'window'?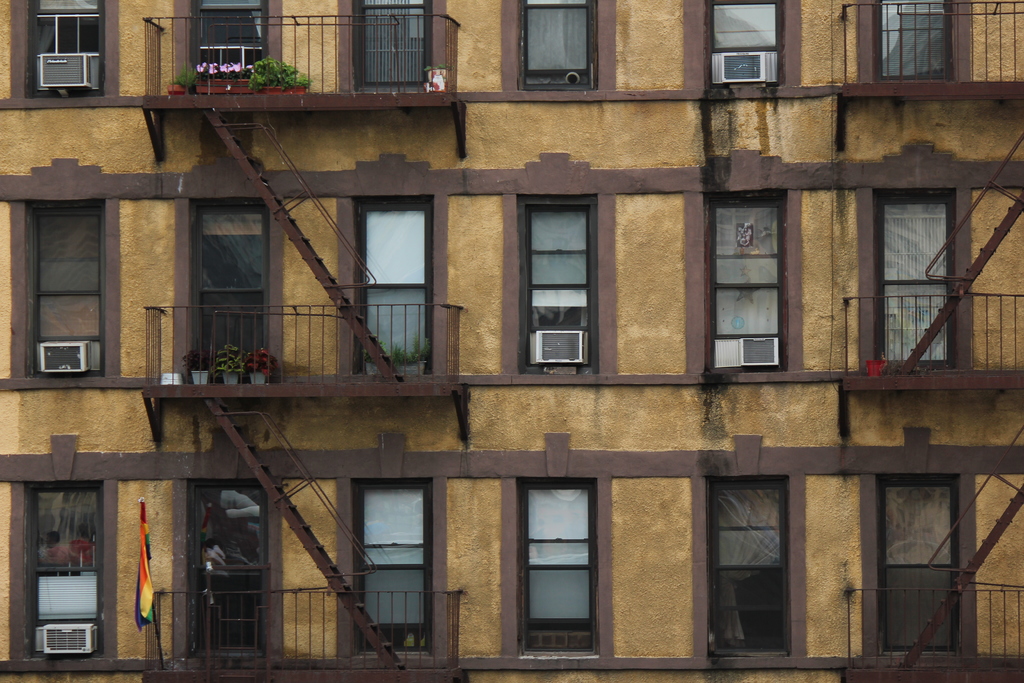
31 0 105 90
